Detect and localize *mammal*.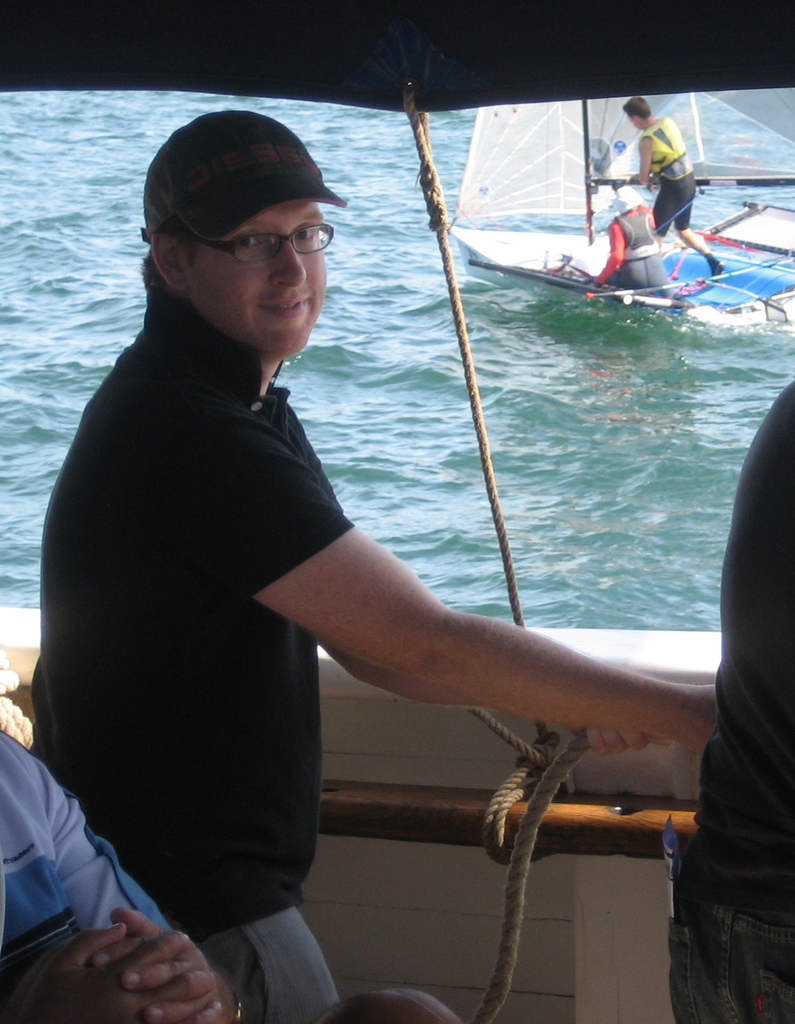
Localized at [623, 95, 726, 275].
